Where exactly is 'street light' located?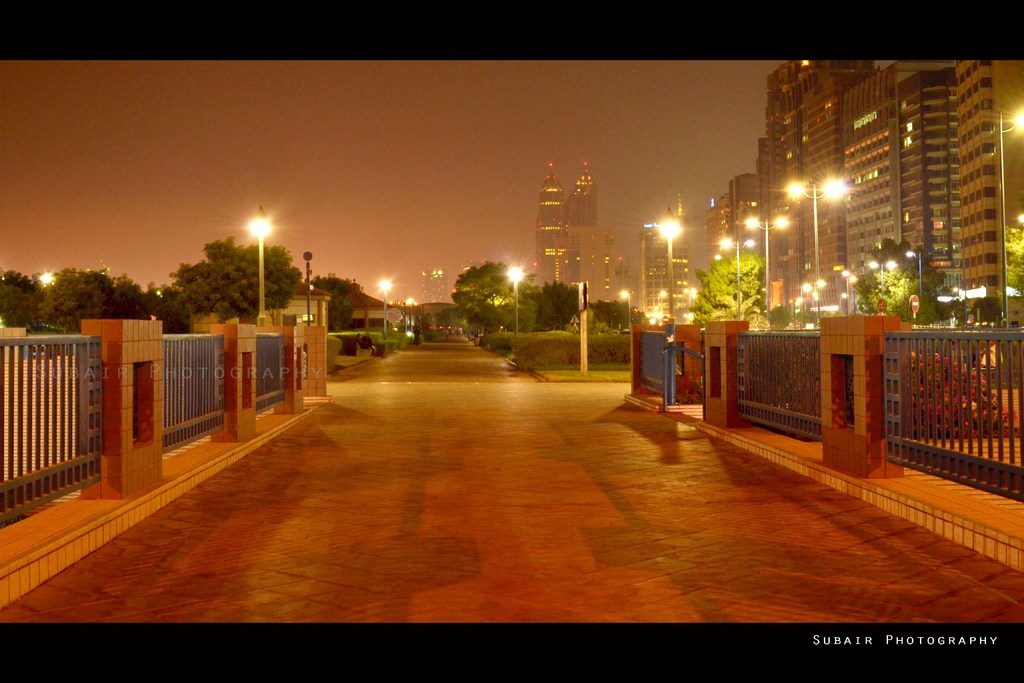
Its bounding box is bbox=(40, 272, 56, 293).
